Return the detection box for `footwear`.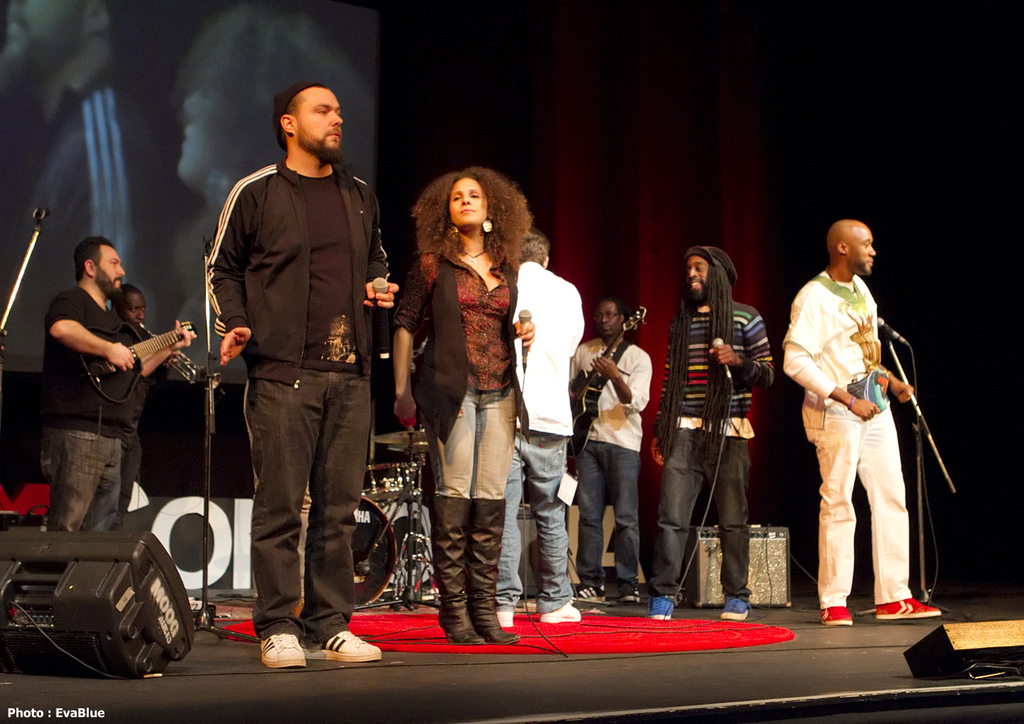
Rect(649, 594, 678, 623).
